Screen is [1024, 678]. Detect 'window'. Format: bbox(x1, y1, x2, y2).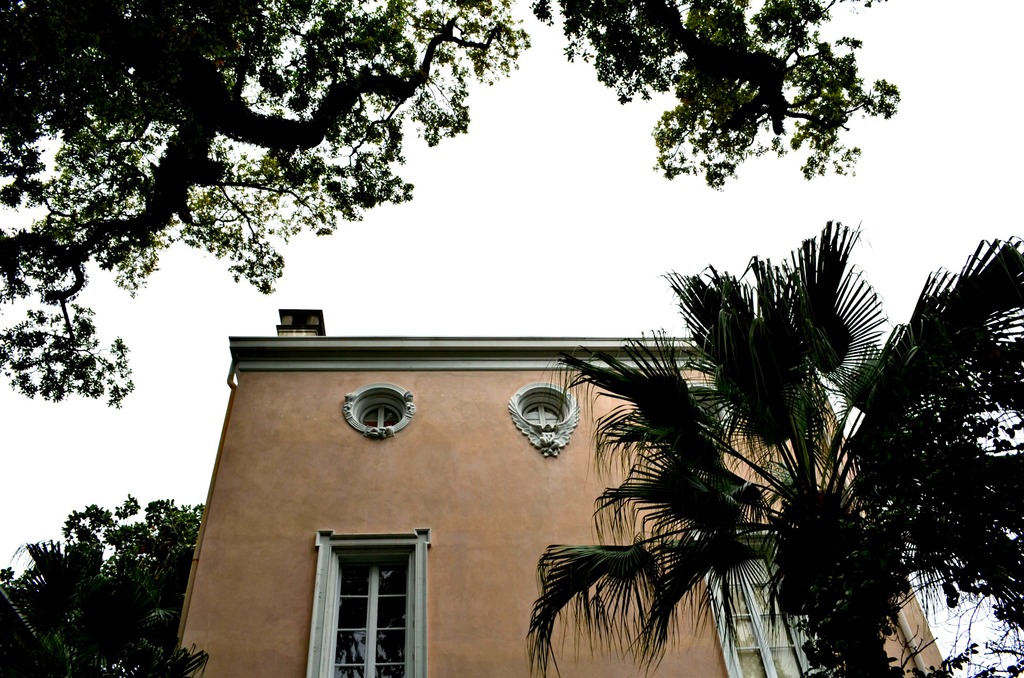
bbox(686, 382, 732, 438).
